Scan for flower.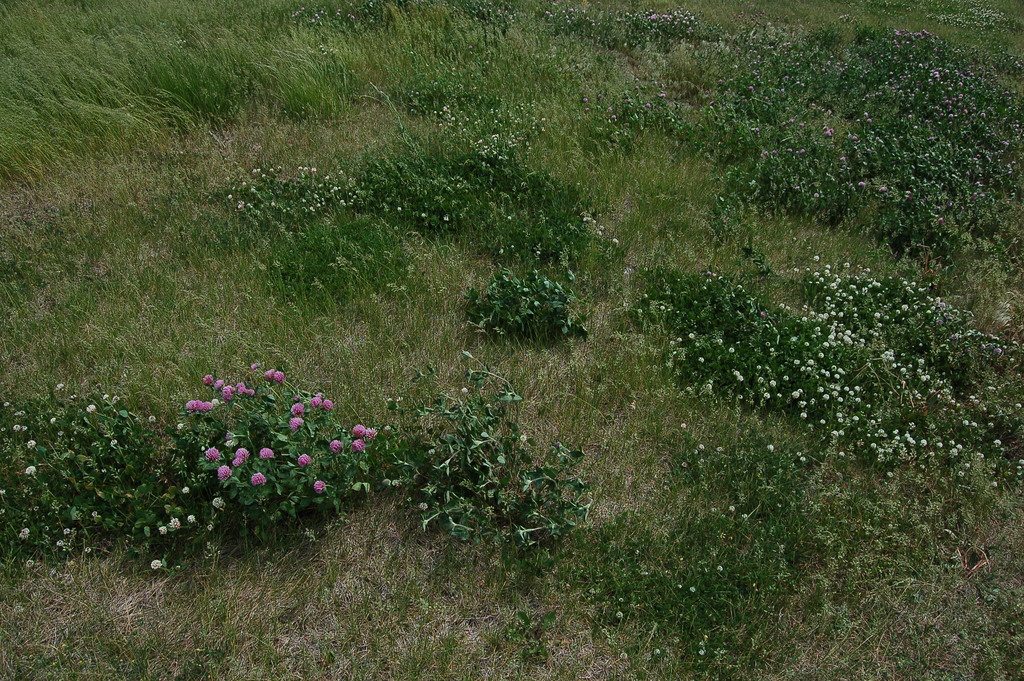
Scan result: (left=228, top=456, right=243, bottom=468).
